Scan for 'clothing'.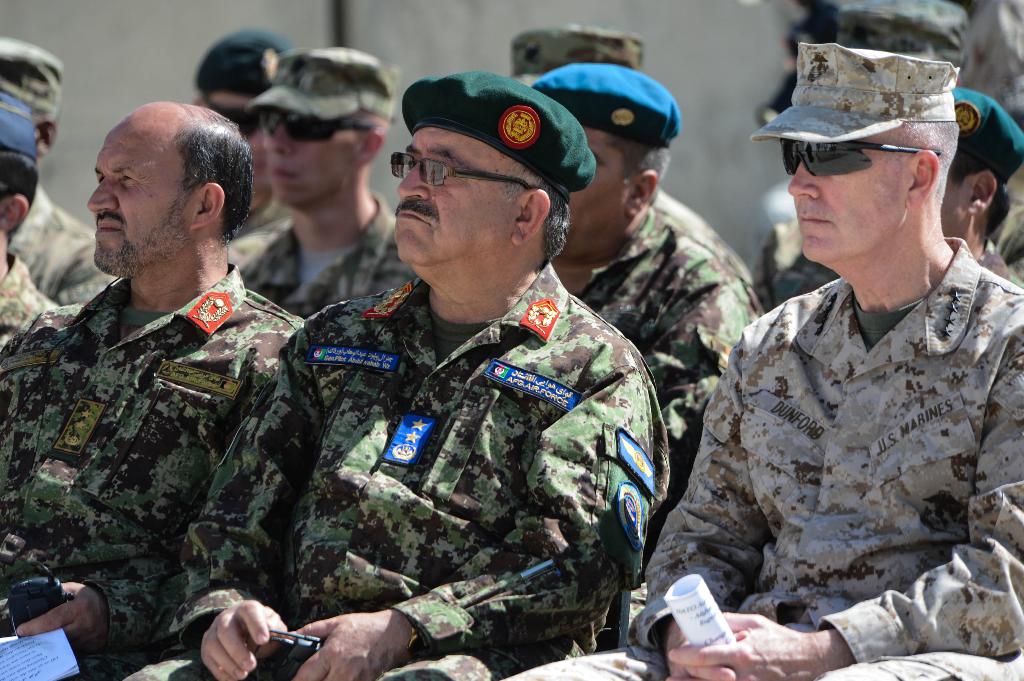
Scan result: box(120, 261, 674, 680).
